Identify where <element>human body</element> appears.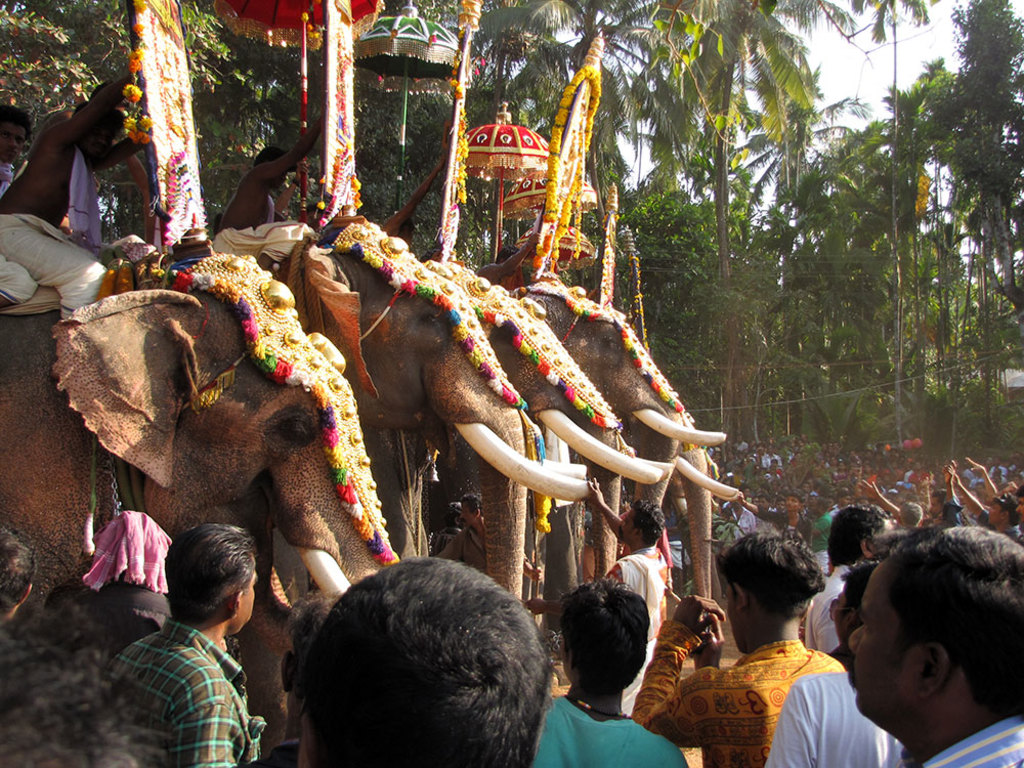
Appears at x1=375 y1=141 x2=454 y2=243.
